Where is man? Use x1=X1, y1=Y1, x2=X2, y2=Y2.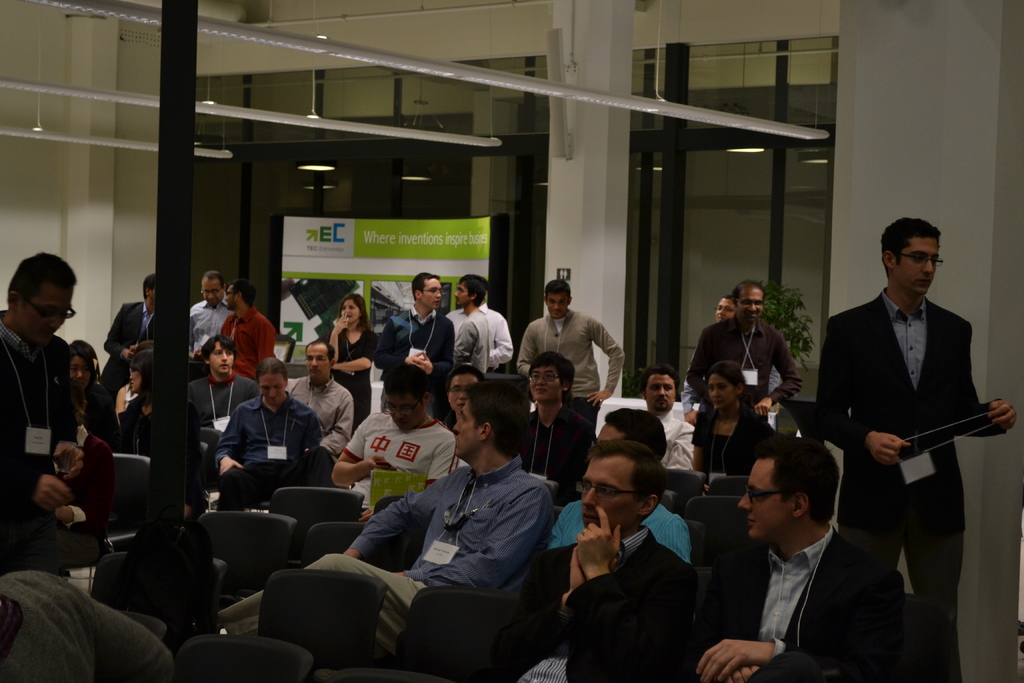
x1=376, y1=272, x2=455, y2=409.
